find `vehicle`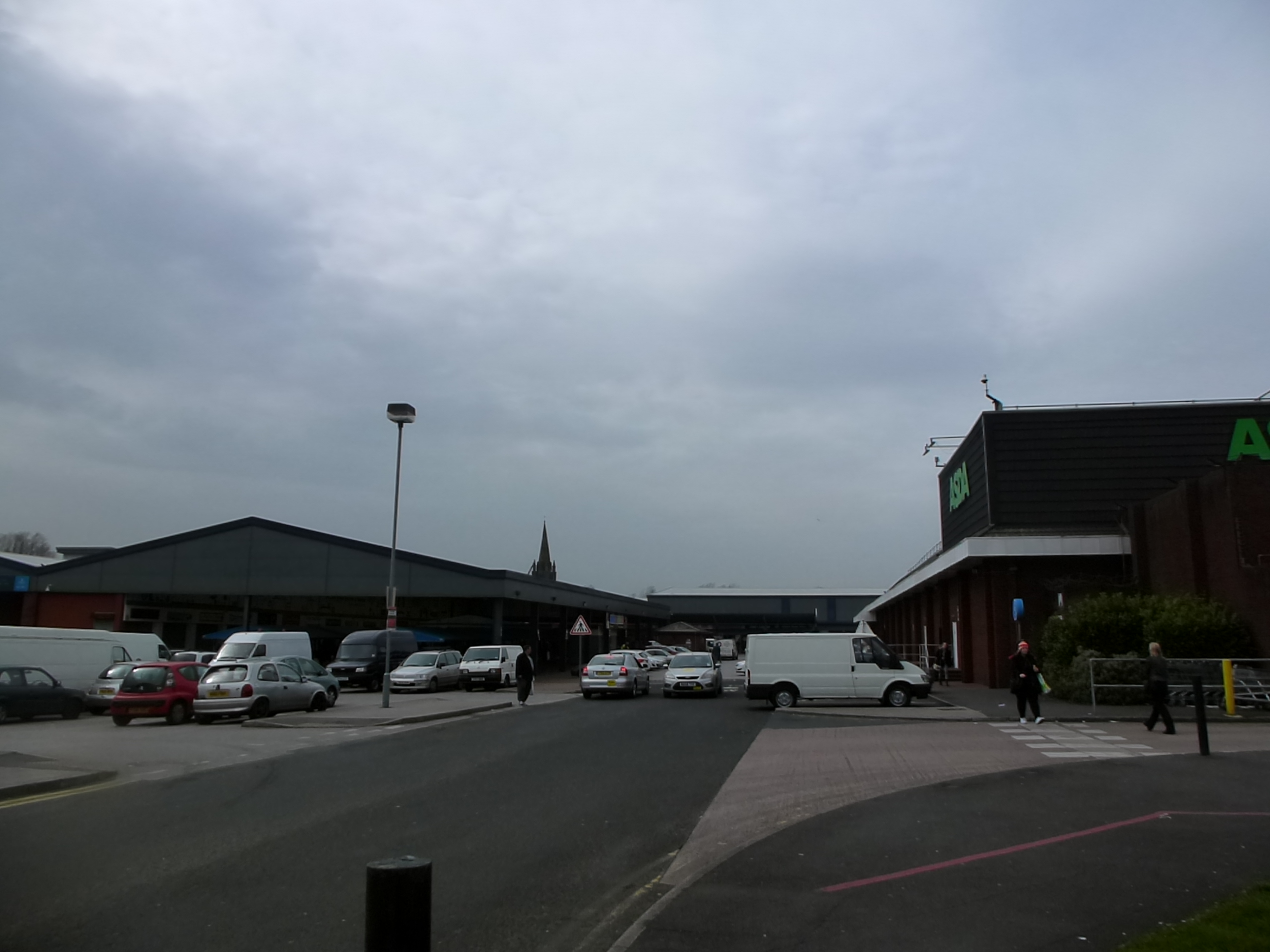
88 322 161 357
